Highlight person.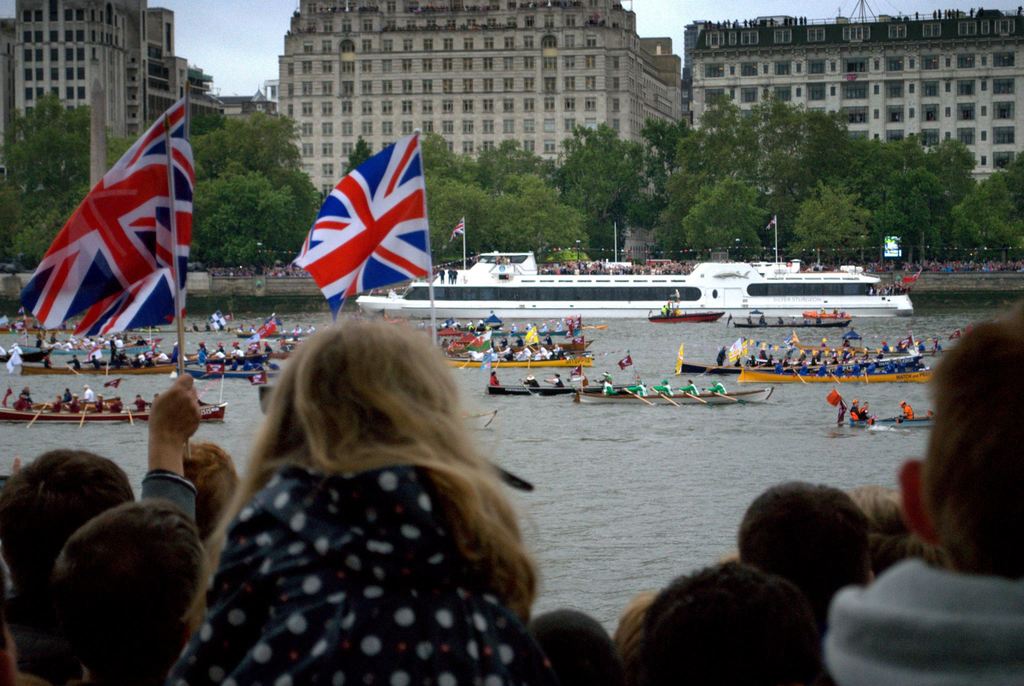
Highlighted region: [0, 368, 195, 685].
